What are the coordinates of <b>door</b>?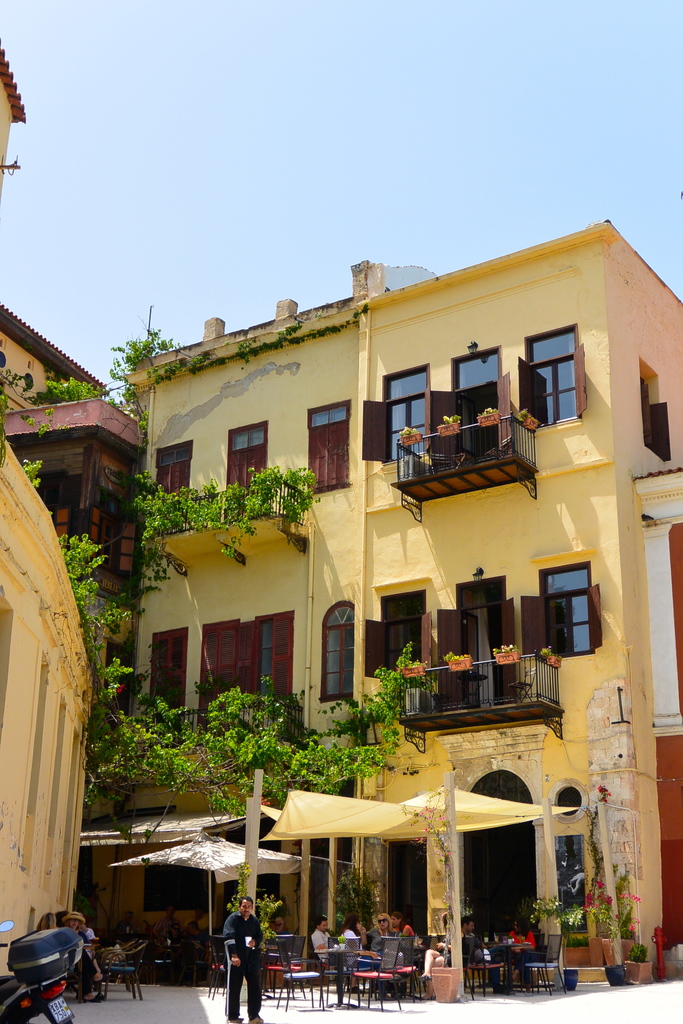
left=459, top=809, right=531, bottom=950.
